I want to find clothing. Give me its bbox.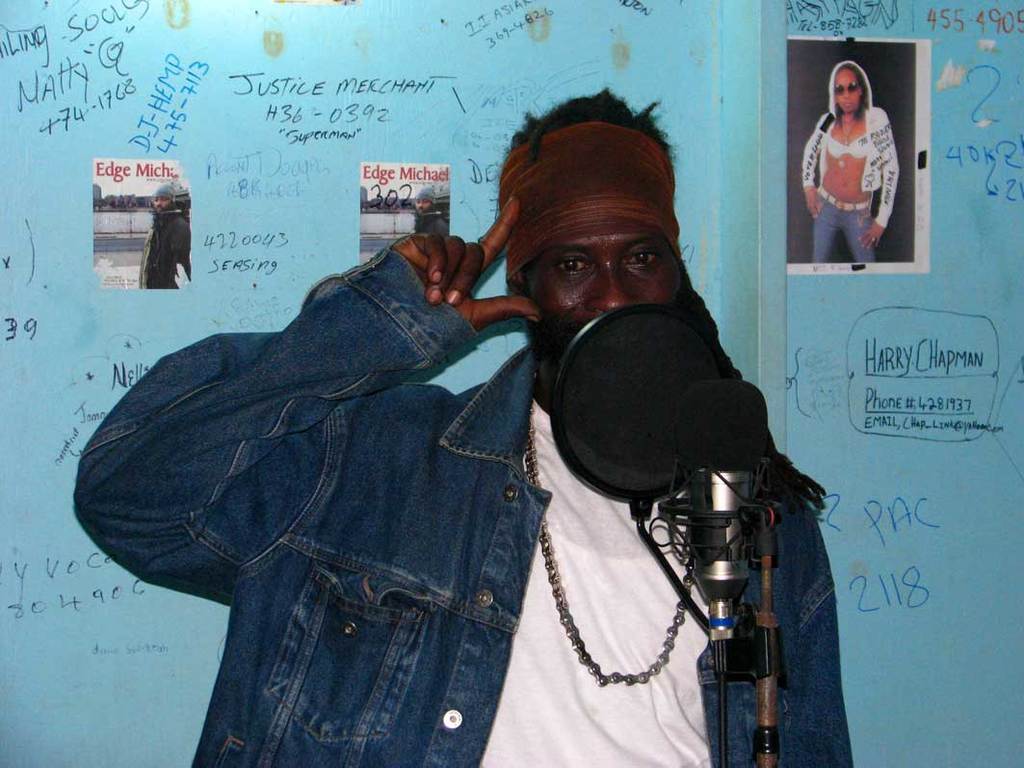
{"left": 802, "top": 93, "right": 901, "bottom": 259}.
